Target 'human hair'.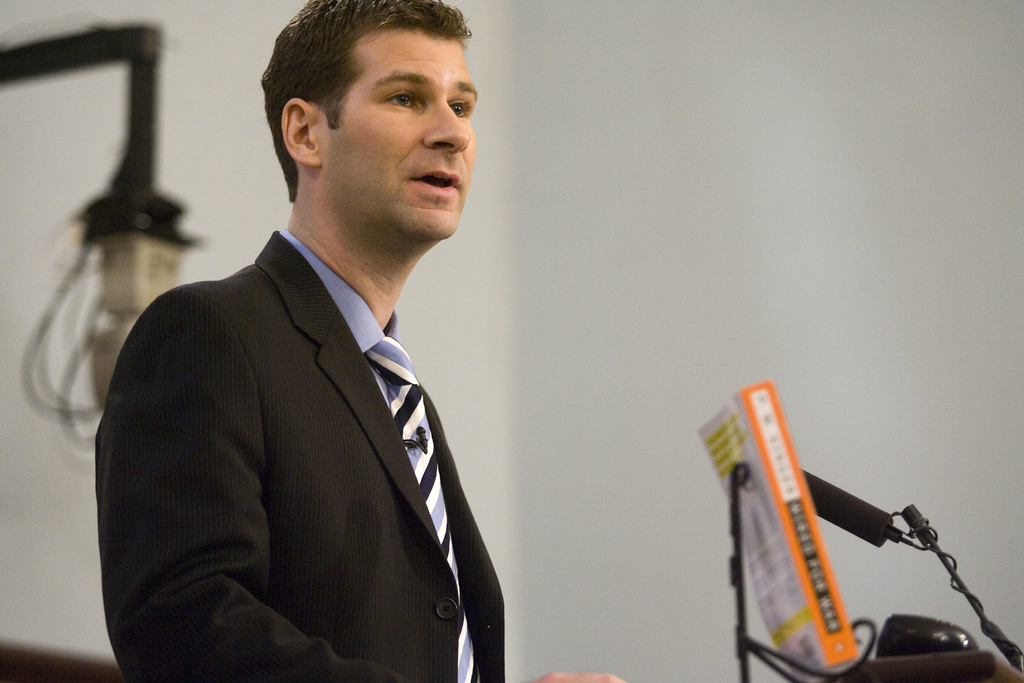
Target region: region(257, 1, 472, 189).
